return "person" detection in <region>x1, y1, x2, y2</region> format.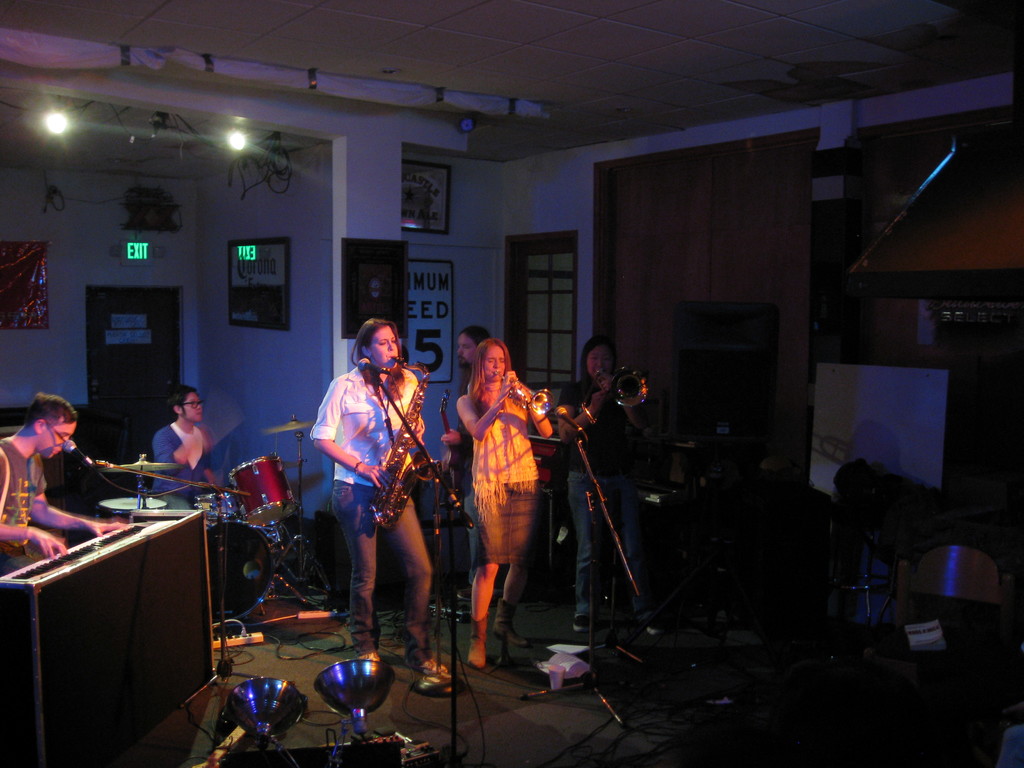
<region>0, 390, 109, 565</region>.
